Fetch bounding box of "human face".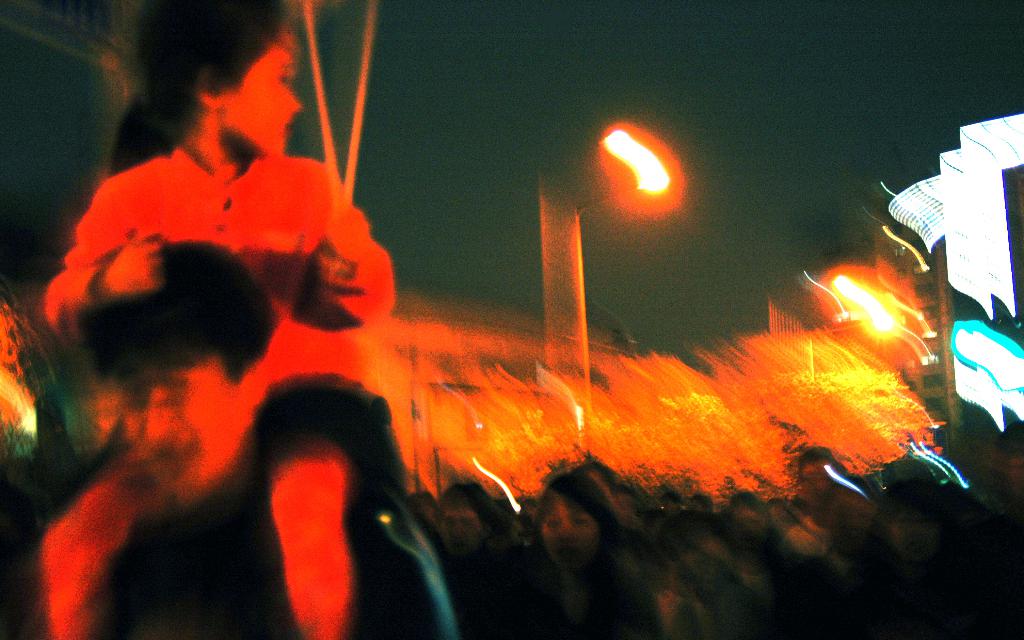
Bbox: BBox(230, 40, 299, 153).
